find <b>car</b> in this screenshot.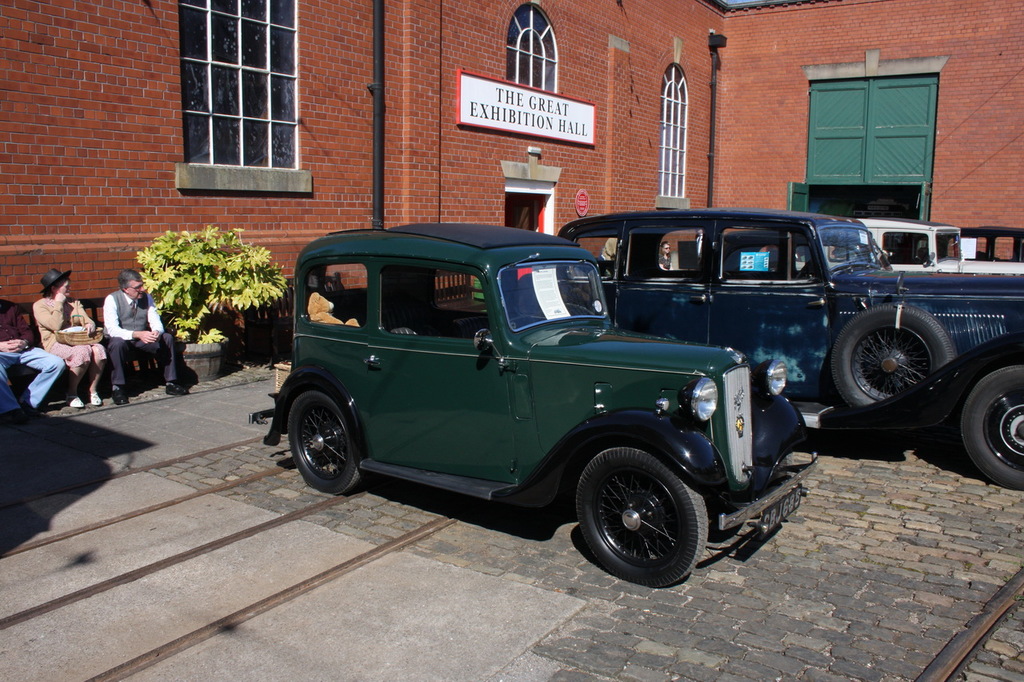
The bounding box for <b>car</b> is left=552, top=207, right=1023, bottom=489.
